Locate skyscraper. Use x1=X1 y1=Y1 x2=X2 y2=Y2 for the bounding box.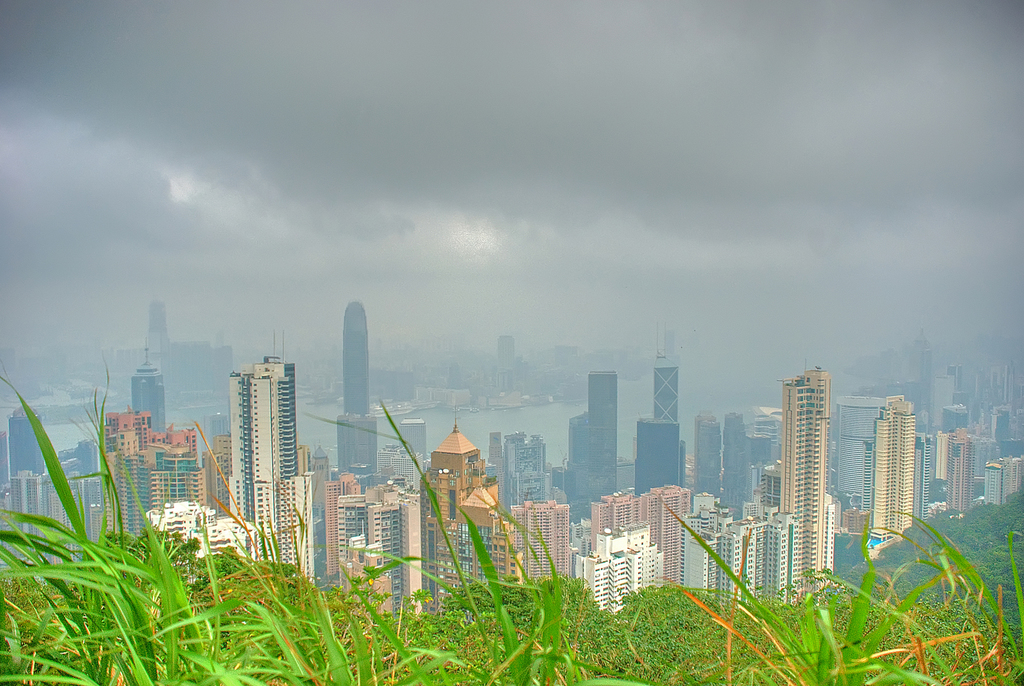
x1=774 y1=364 x2=835 y2=584.
